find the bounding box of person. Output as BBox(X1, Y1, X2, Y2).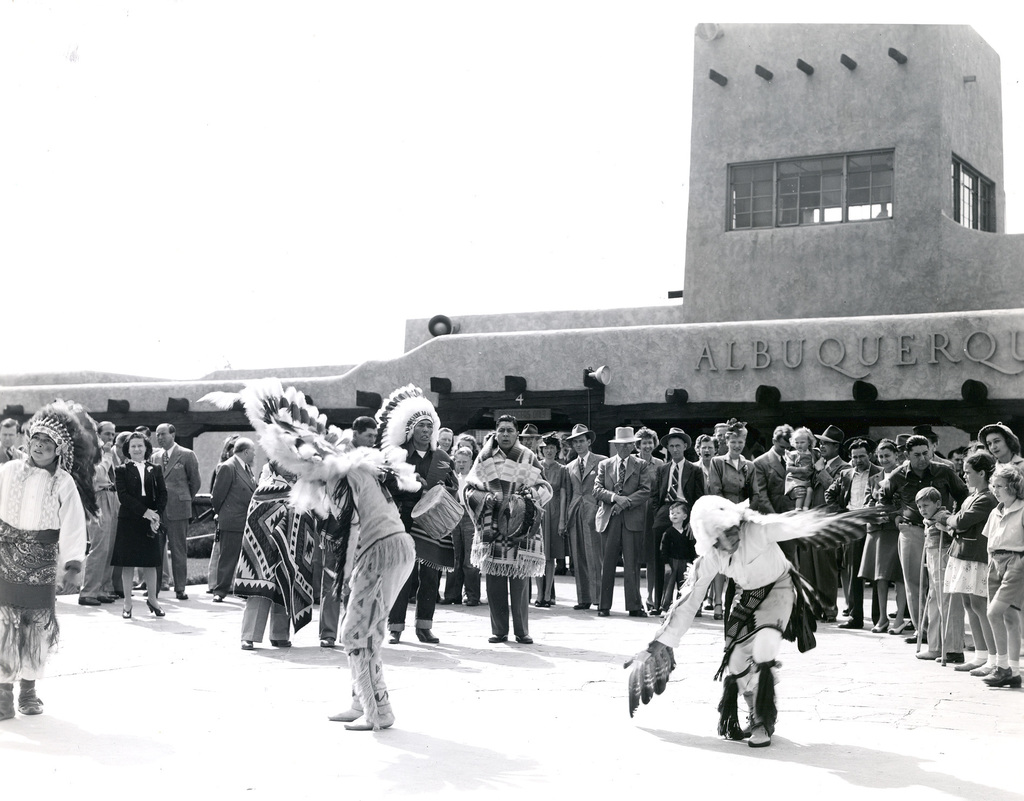
BBox(951, 449, 969, 468).
